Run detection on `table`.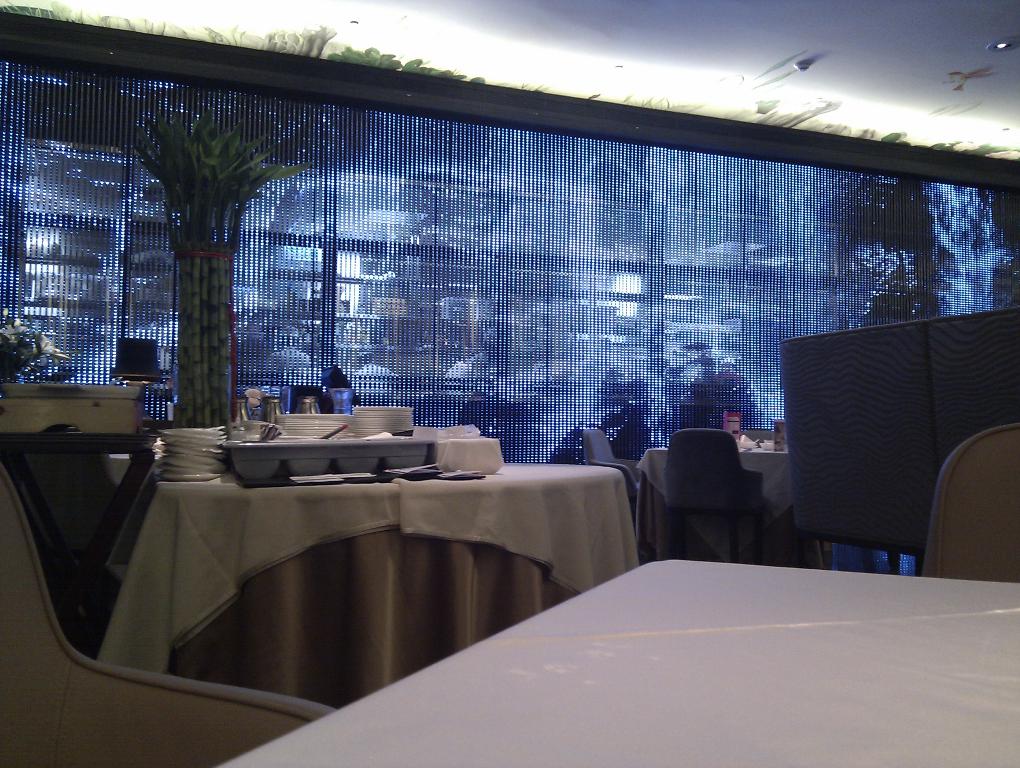
Result: 219 559 1019 765.
